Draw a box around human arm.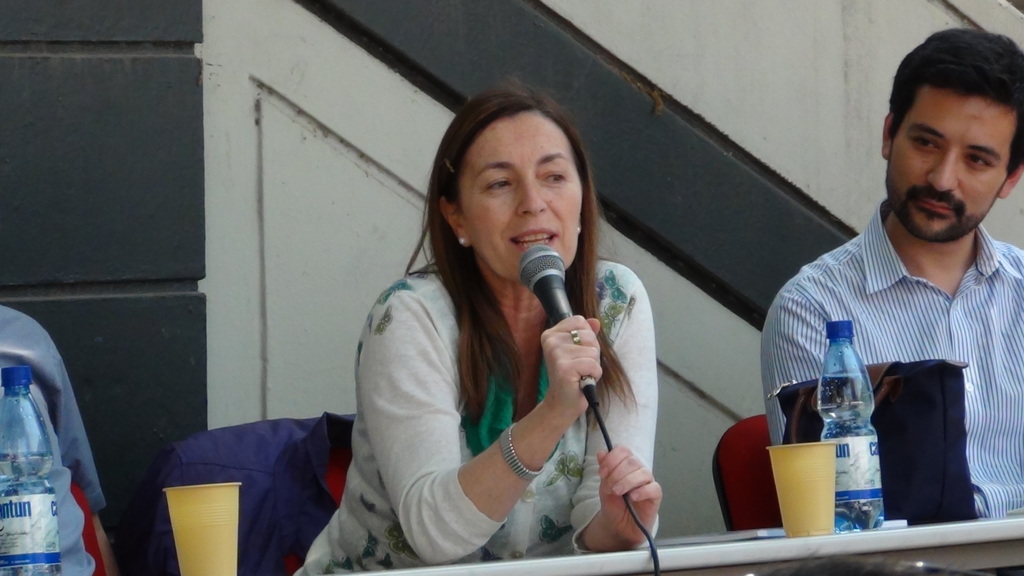
locate(566, 255, 670, 540).
